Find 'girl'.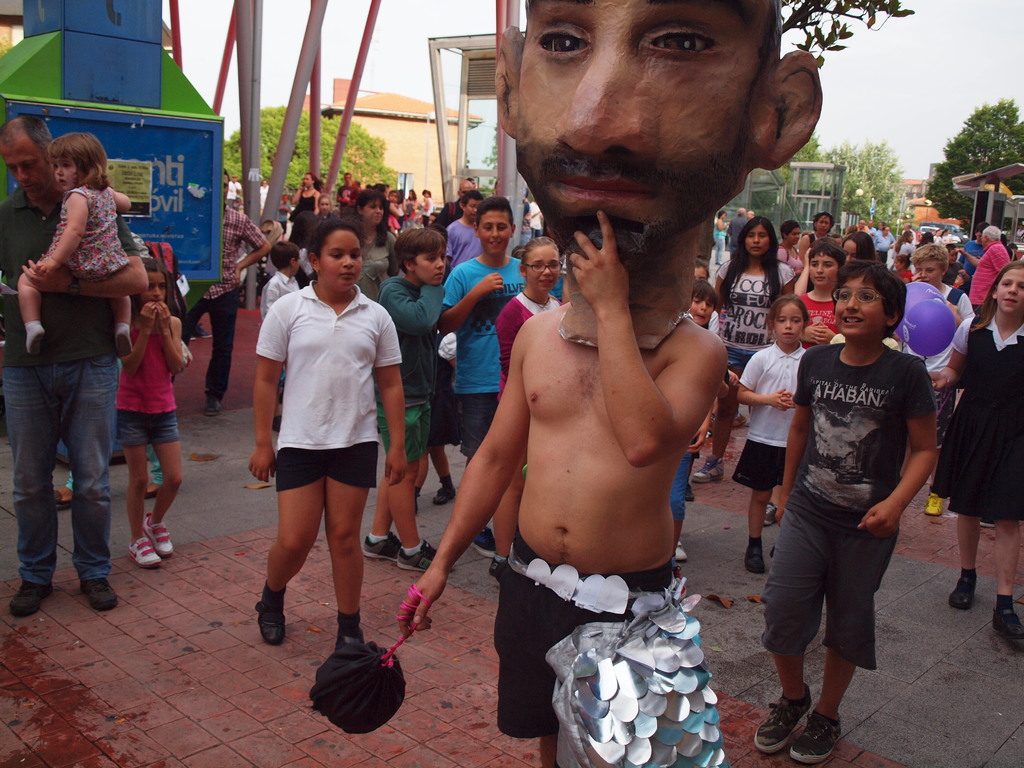
[x1=317, y1=193, x2=333, y2=220].
